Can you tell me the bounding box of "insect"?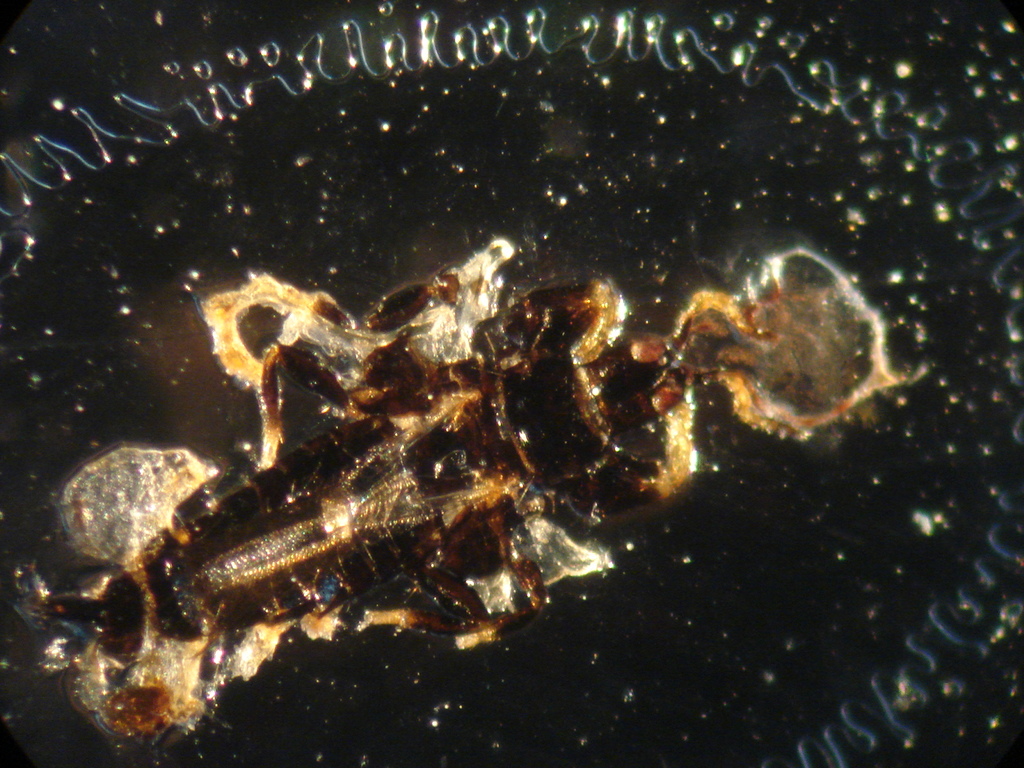
Rect(15, 237, 730, 742).
